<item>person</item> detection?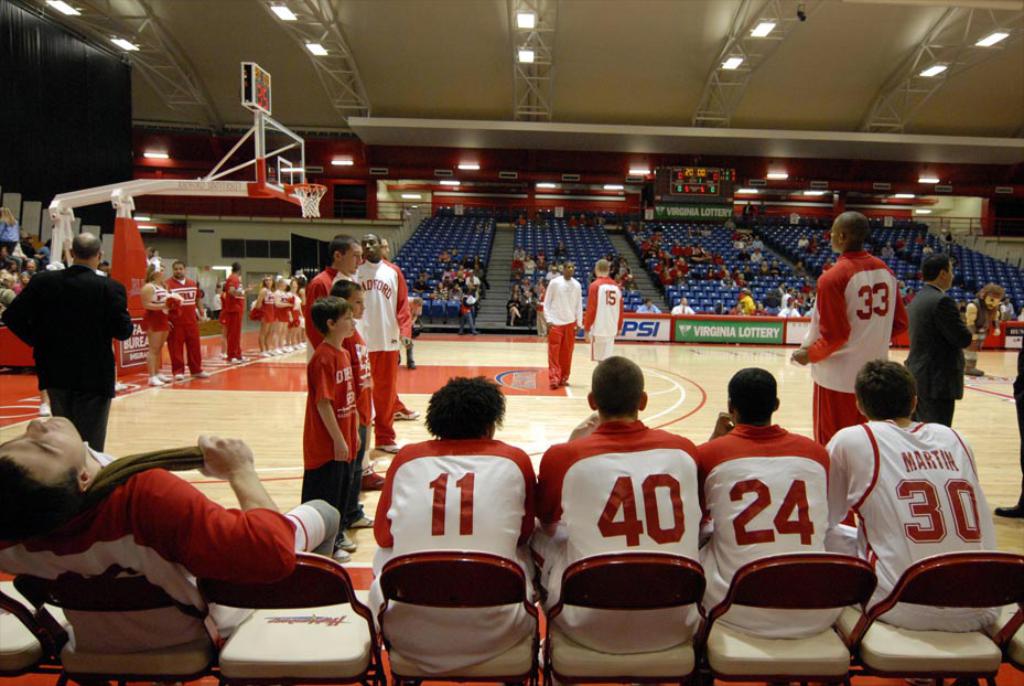
pyautogui.locateOnScreen(335, 279, 374, 528)
